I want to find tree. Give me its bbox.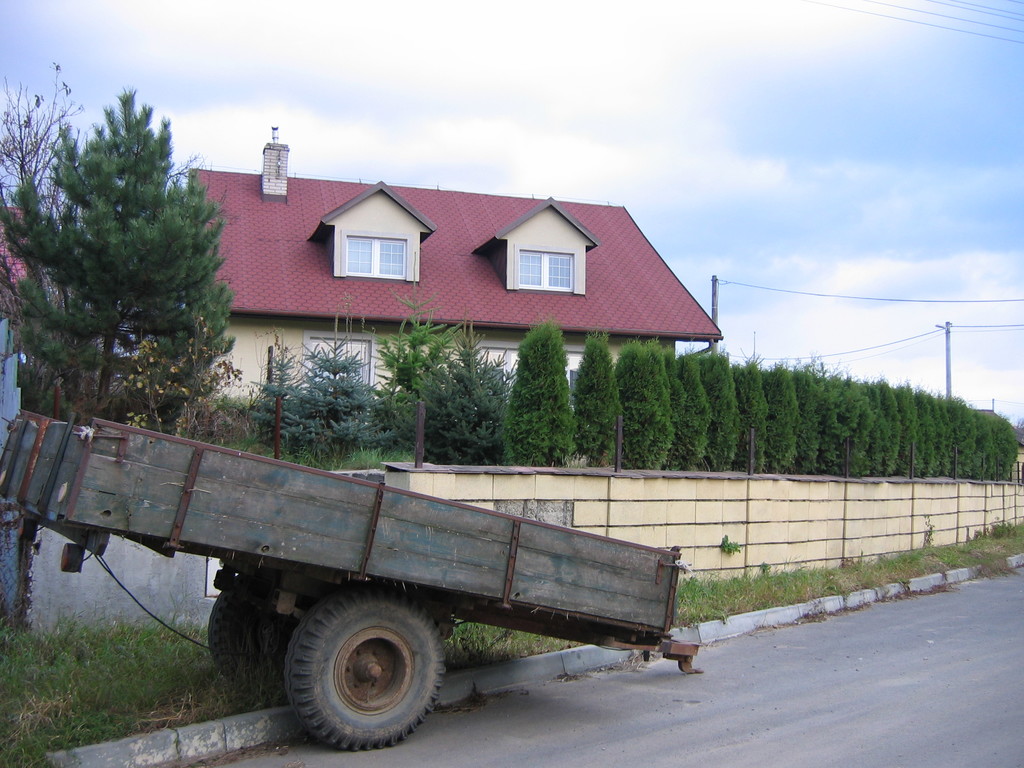
<bbox>616, 337, 673, 488</bbox>.
